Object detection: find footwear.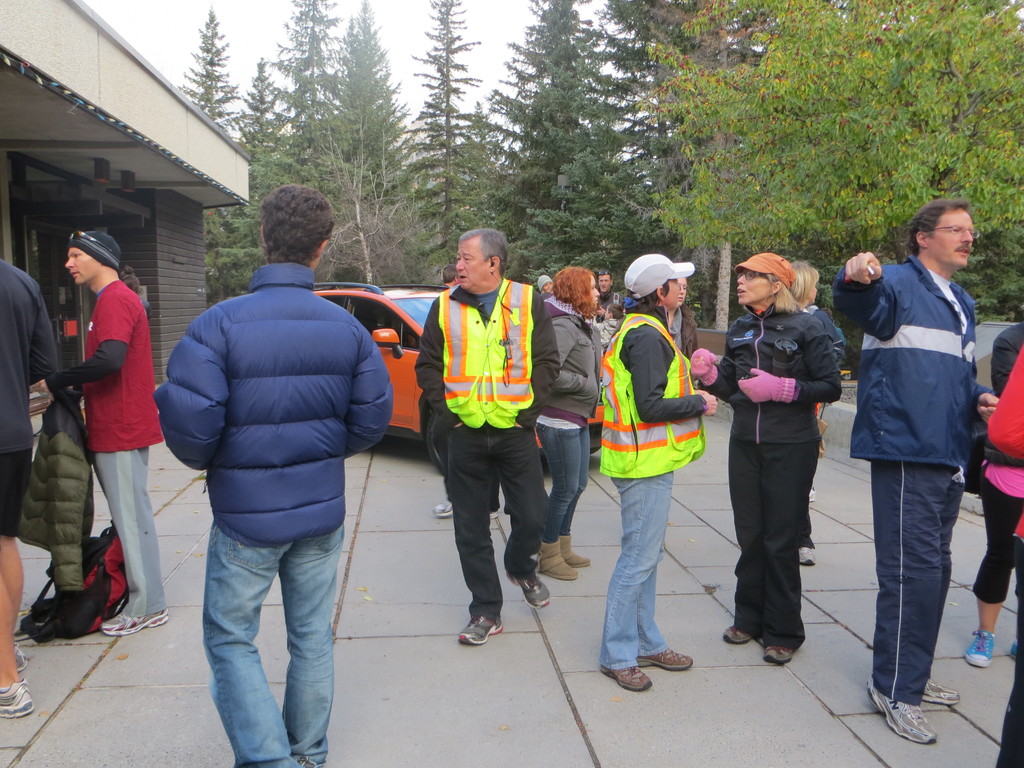
x1=1011 y1=641 x2=1019 y2=659.
